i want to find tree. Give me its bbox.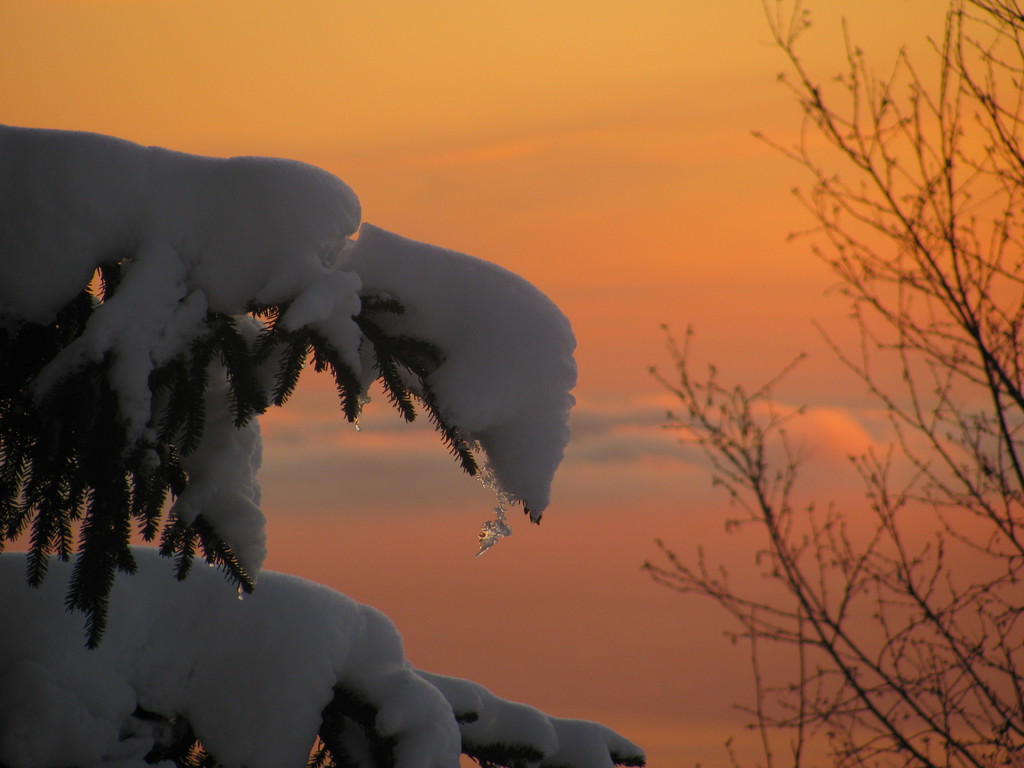
(639,0,1023,767).
